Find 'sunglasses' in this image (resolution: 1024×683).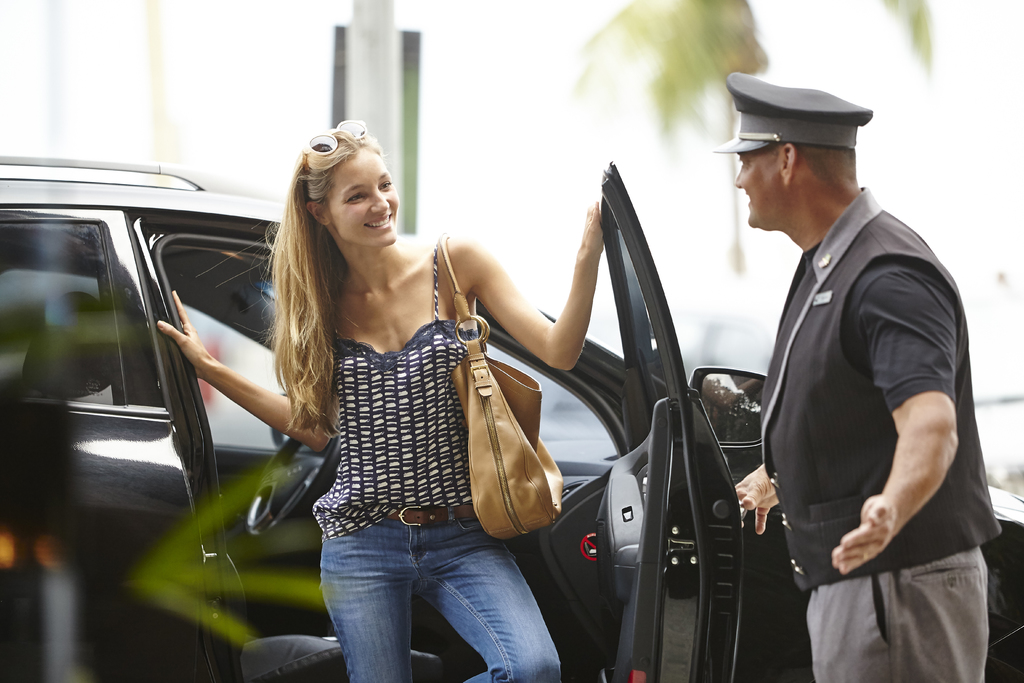
(298, 119, 365, 159).
